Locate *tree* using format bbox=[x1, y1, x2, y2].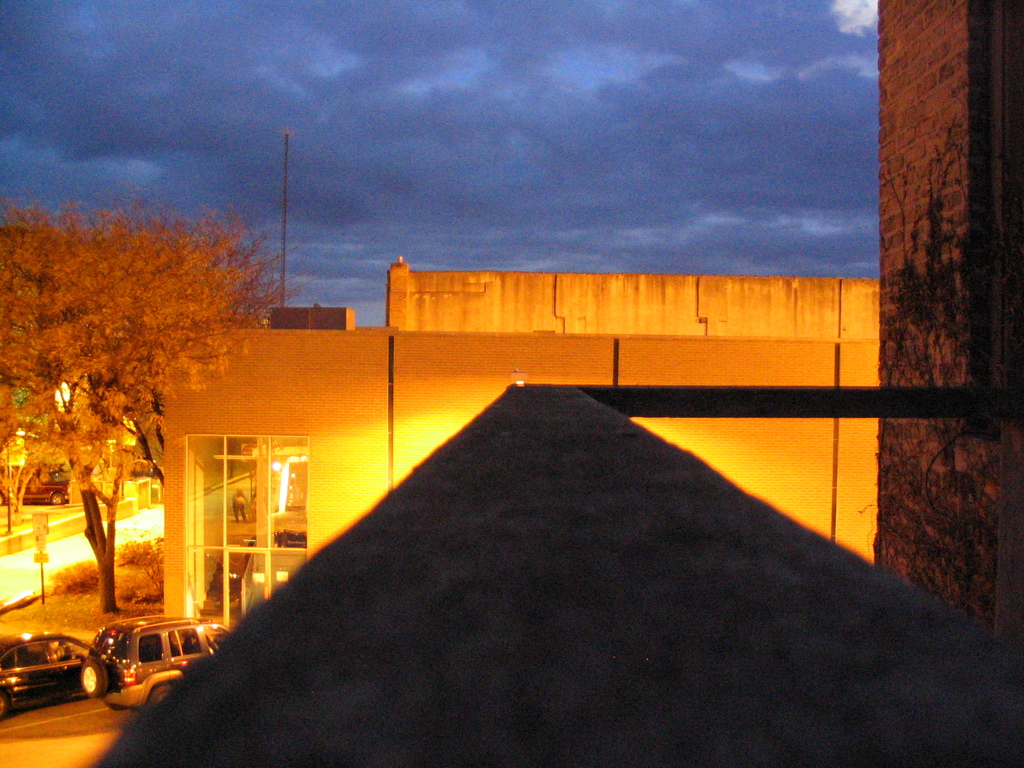
bbox=[0, 388, 65, 512].
